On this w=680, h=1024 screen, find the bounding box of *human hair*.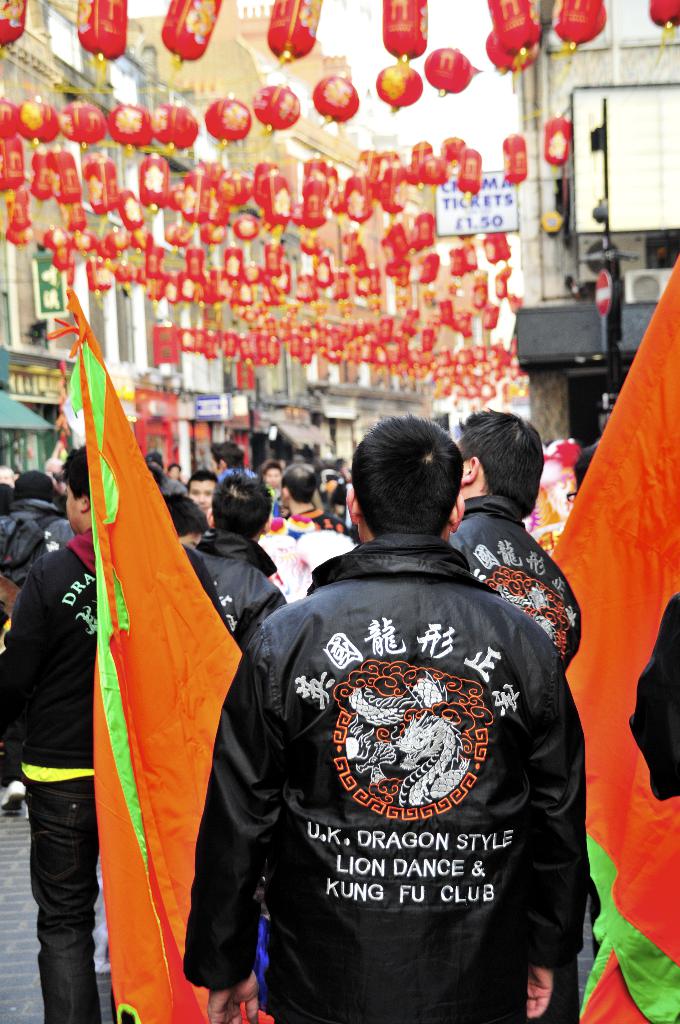
Bounding box: x1=15, y1=463, x2=63, y2=503.
